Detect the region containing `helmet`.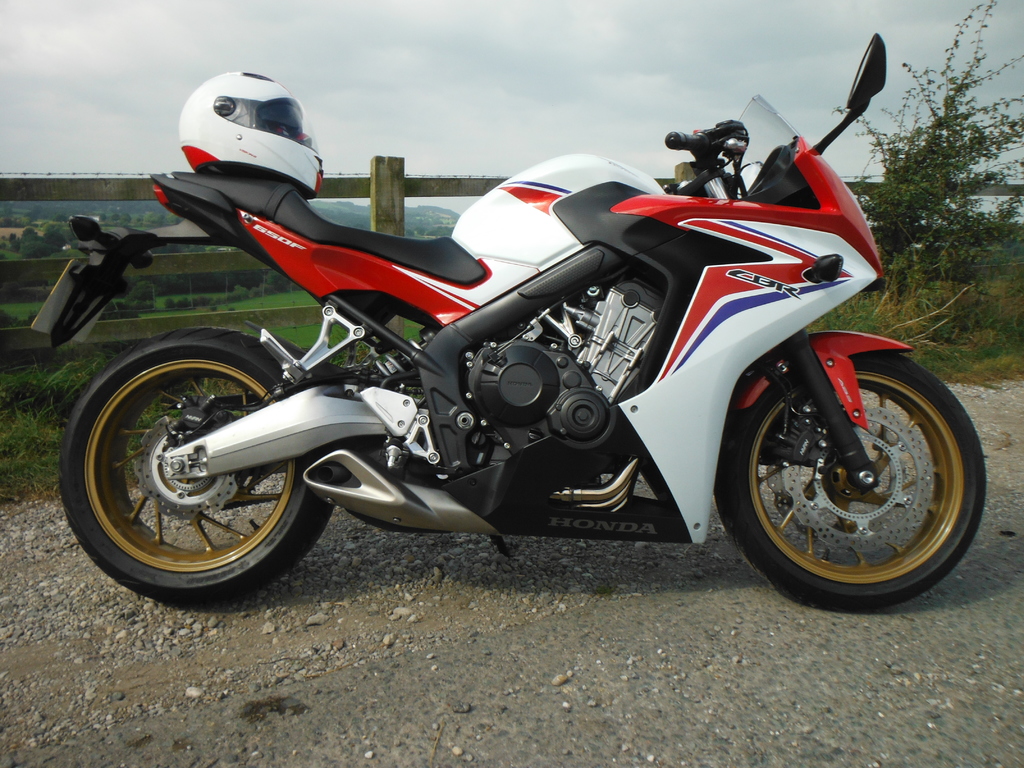
rect(170, 77, 324, 211).
